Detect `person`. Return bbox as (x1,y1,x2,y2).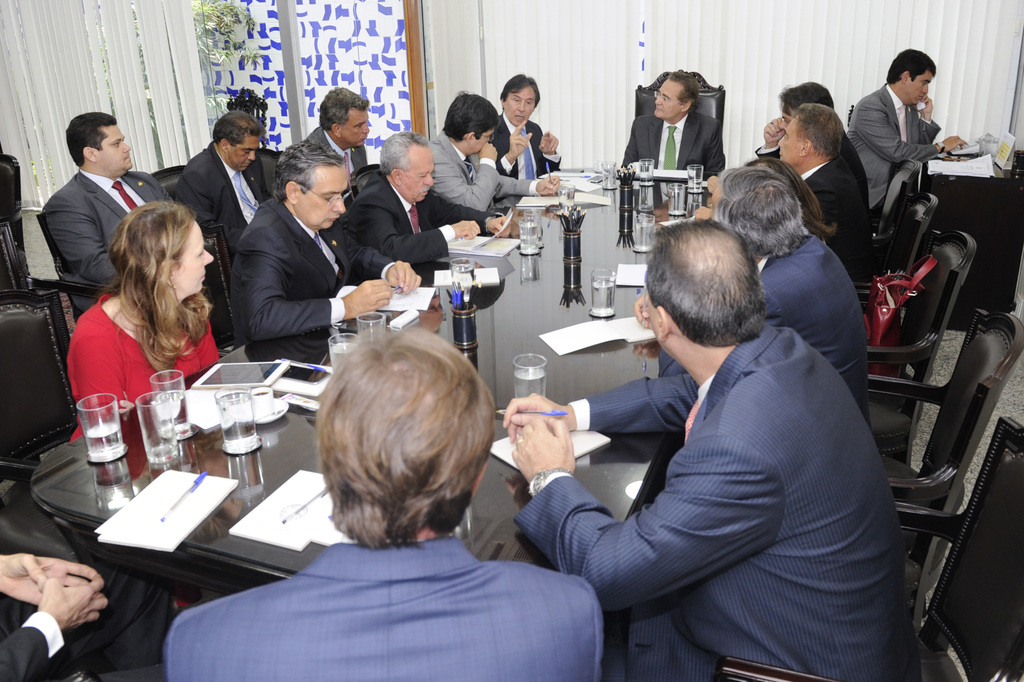
(222,140,427,334).
